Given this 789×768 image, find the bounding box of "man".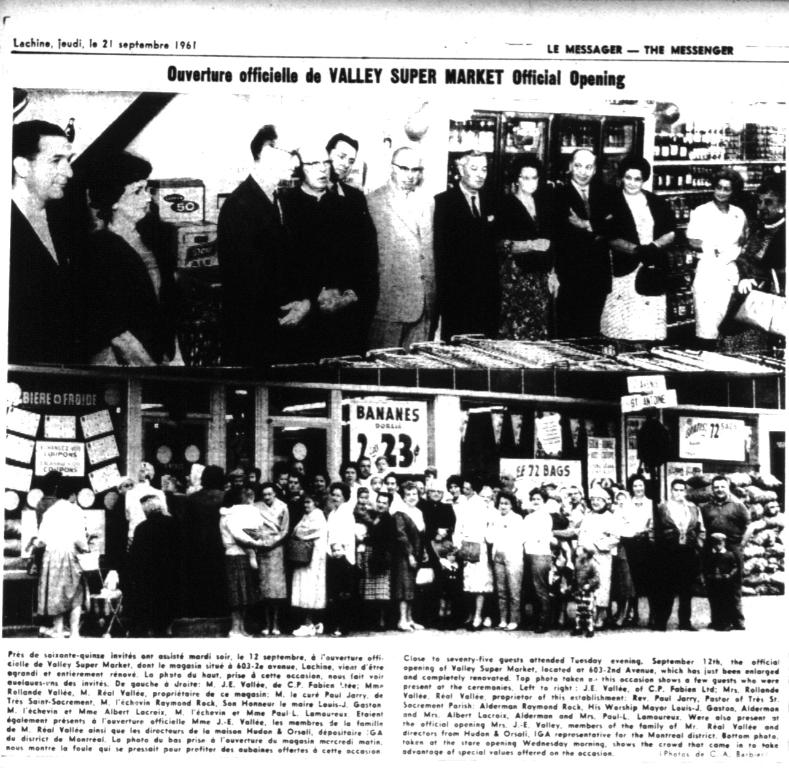
box=[322, 132, 362, 177].
